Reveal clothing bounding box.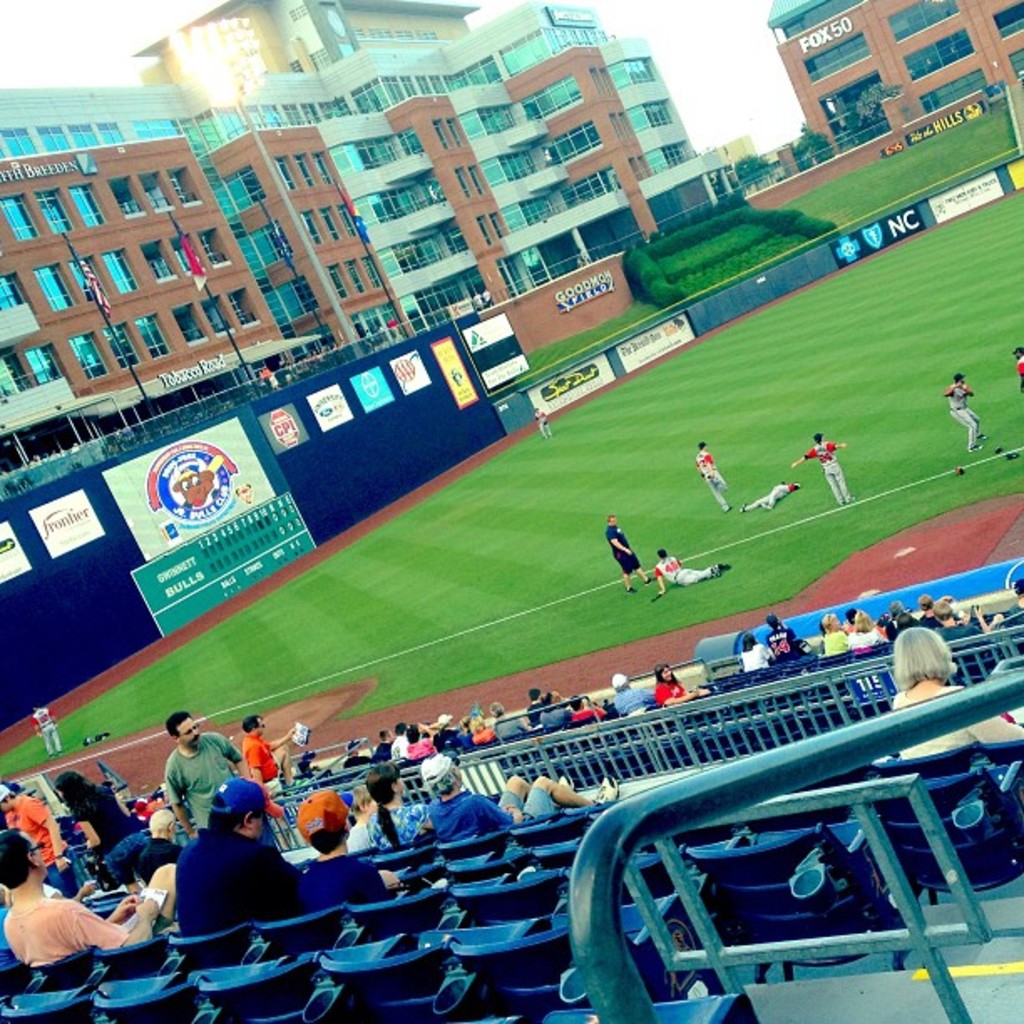
Revealed: locate(740, 475, 796, 512).
